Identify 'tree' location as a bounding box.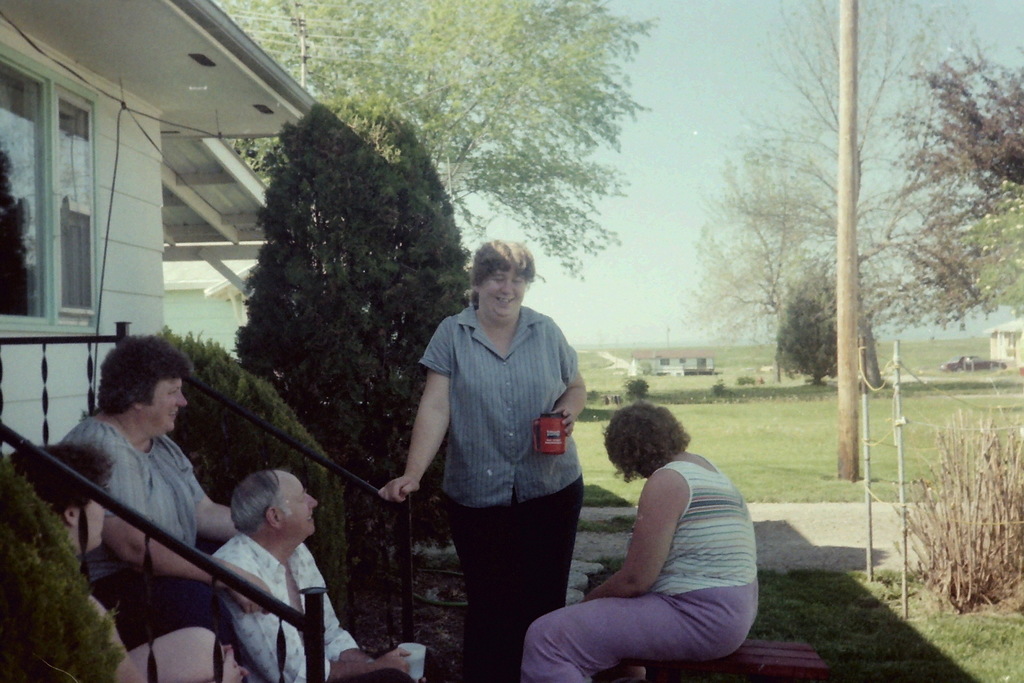
region(207, 0, 661, 273).
